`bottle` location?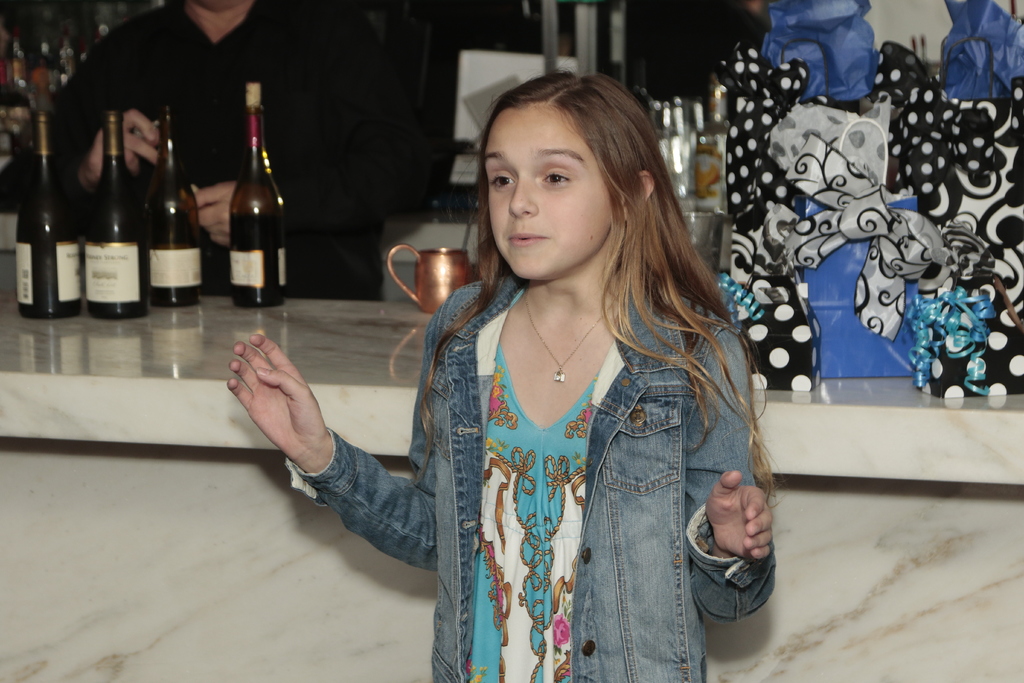
box(230, 78, 287, 308)
